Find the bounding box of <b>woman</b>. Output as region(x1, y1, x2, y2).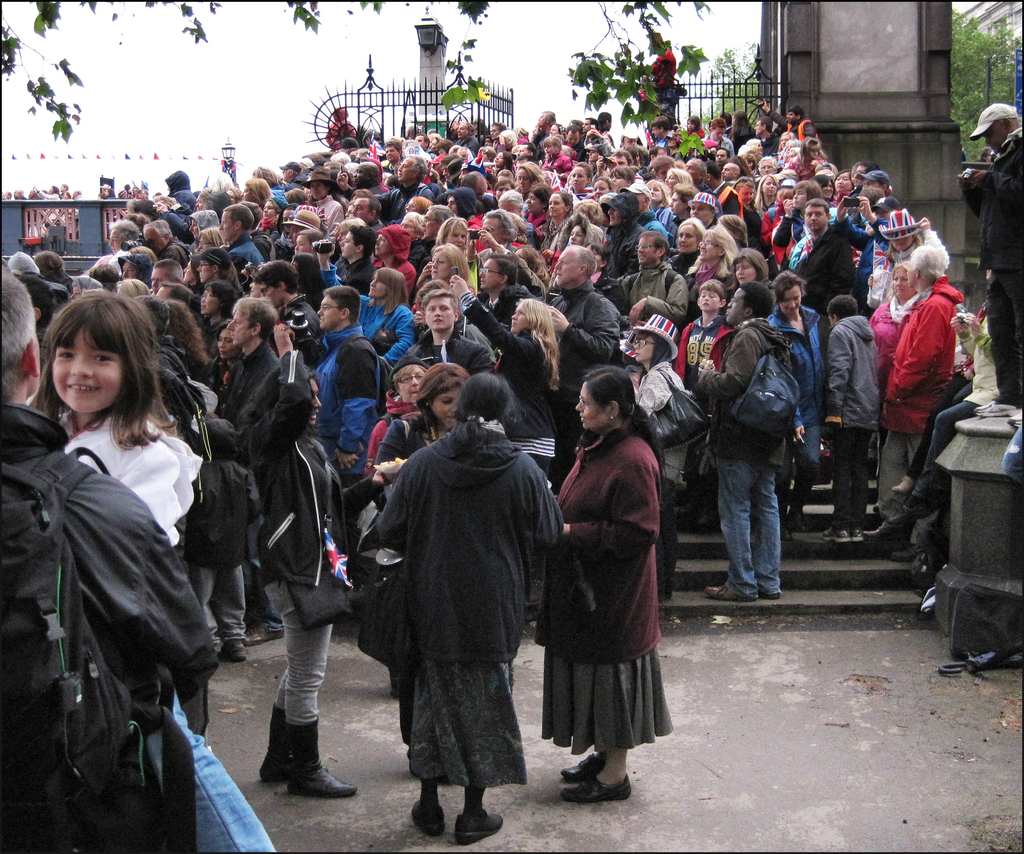
region(264, 195, 280, 232).
